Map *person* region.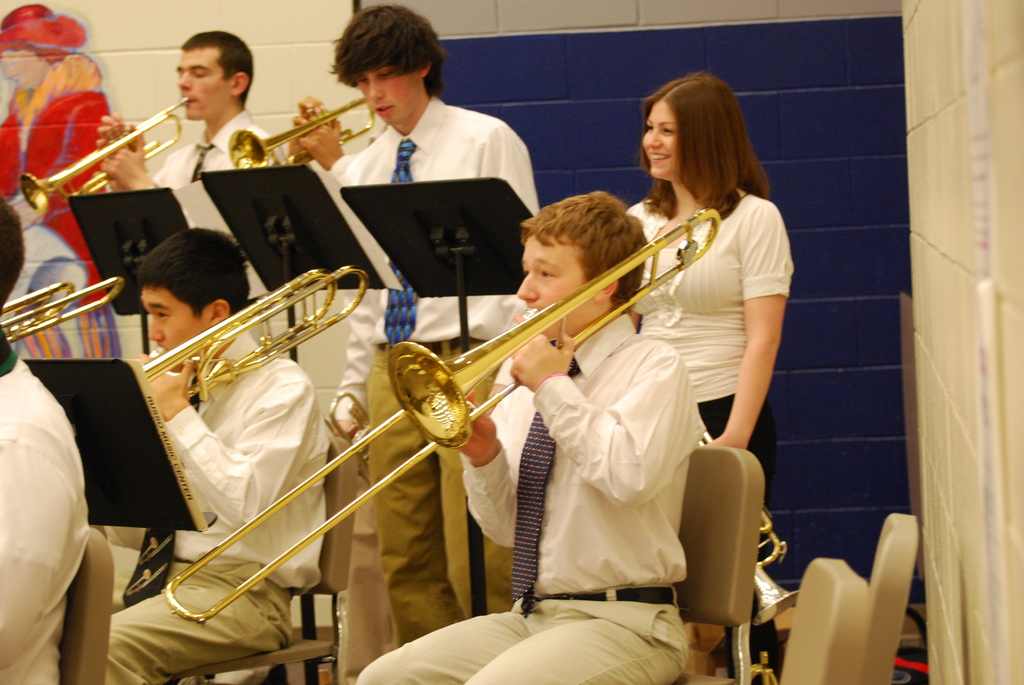
Mapped to {"left": 104, "top": 225, "right": 325, "bottom": 684}.
